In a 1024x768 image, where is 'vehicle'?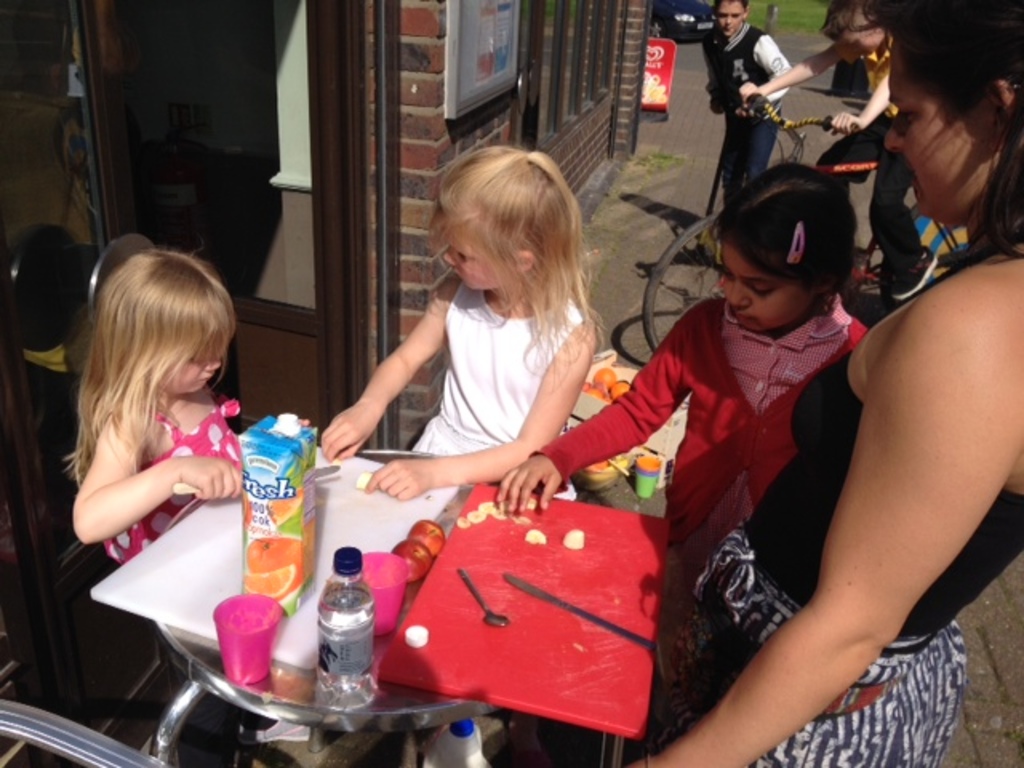
(left=642, top=0, right=718, bottom=40).
